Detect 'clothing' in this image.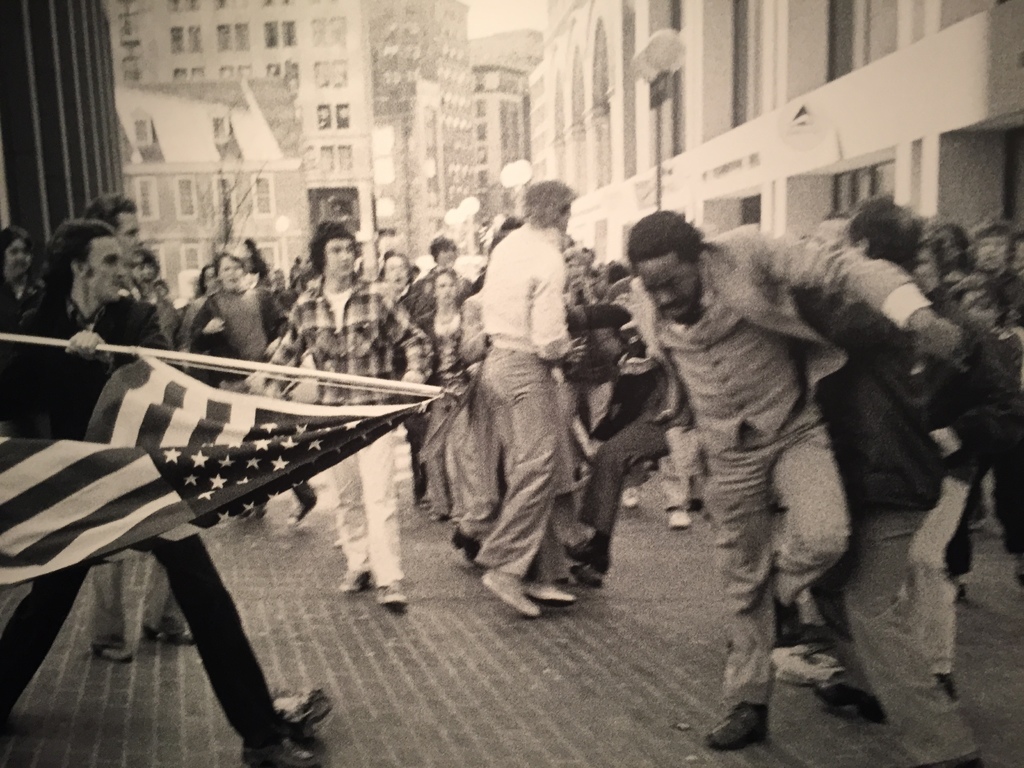
Detection: {"x1": 470, "y1": 231, "x2": 570, "y2": 614}.
